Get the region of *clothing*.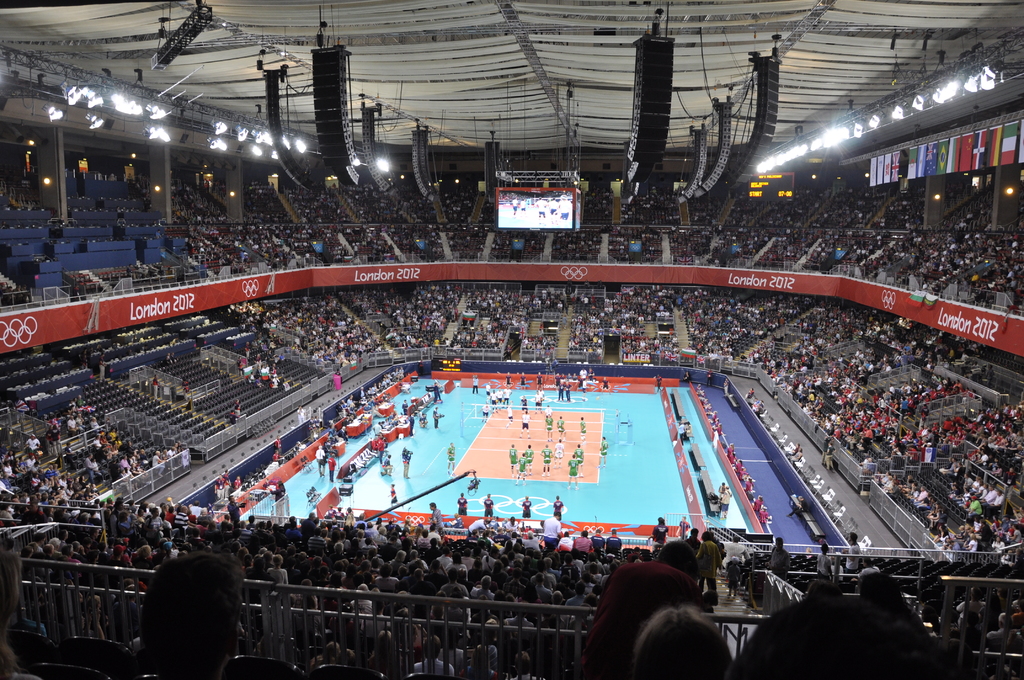
(left=573, top=564, right=703, bottom=677).
